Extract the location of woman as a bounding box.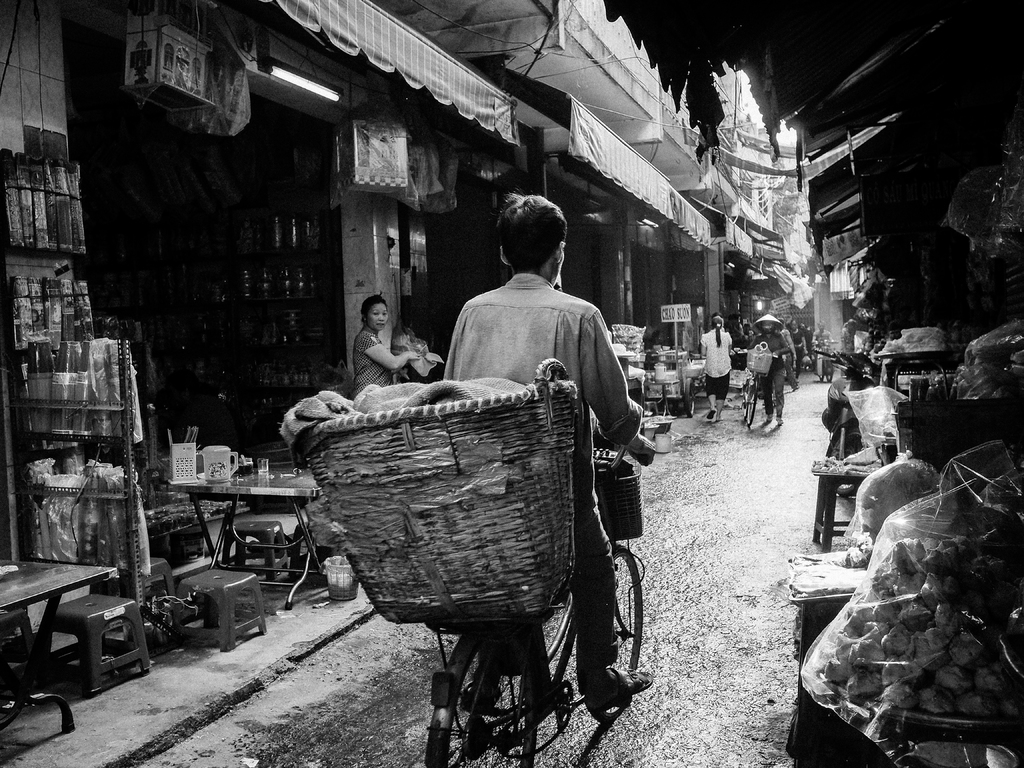
rect(788, 319, 808, 381).
